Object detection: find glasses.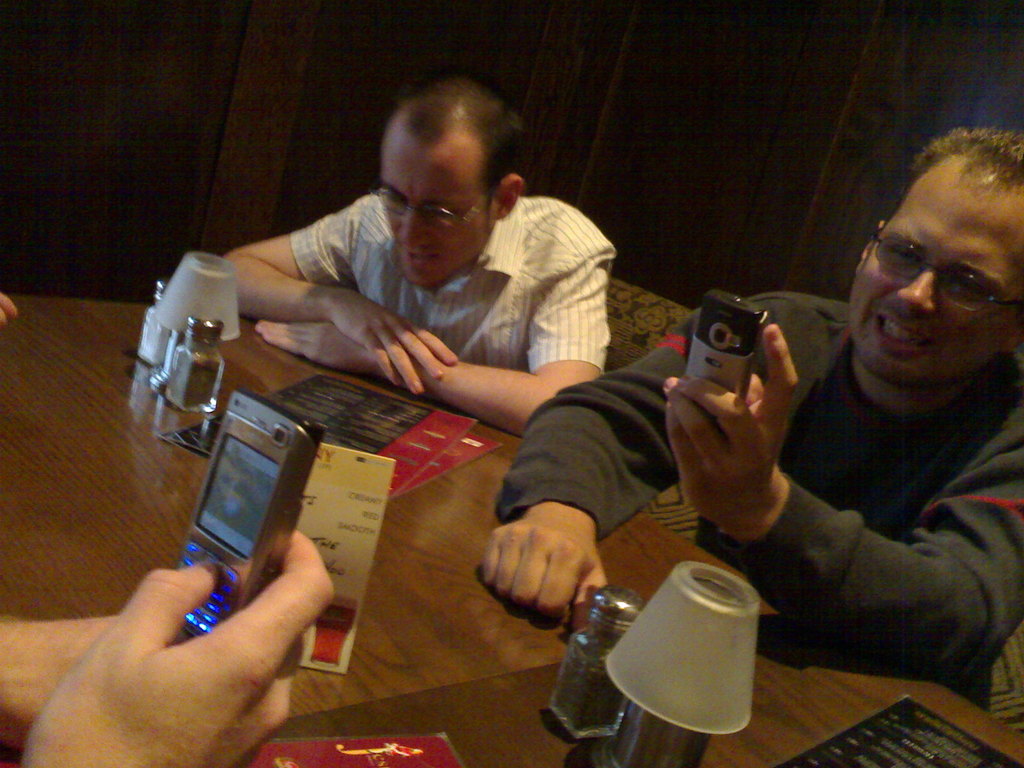
x1=883, y1=241, x2=1023, y2=298.
